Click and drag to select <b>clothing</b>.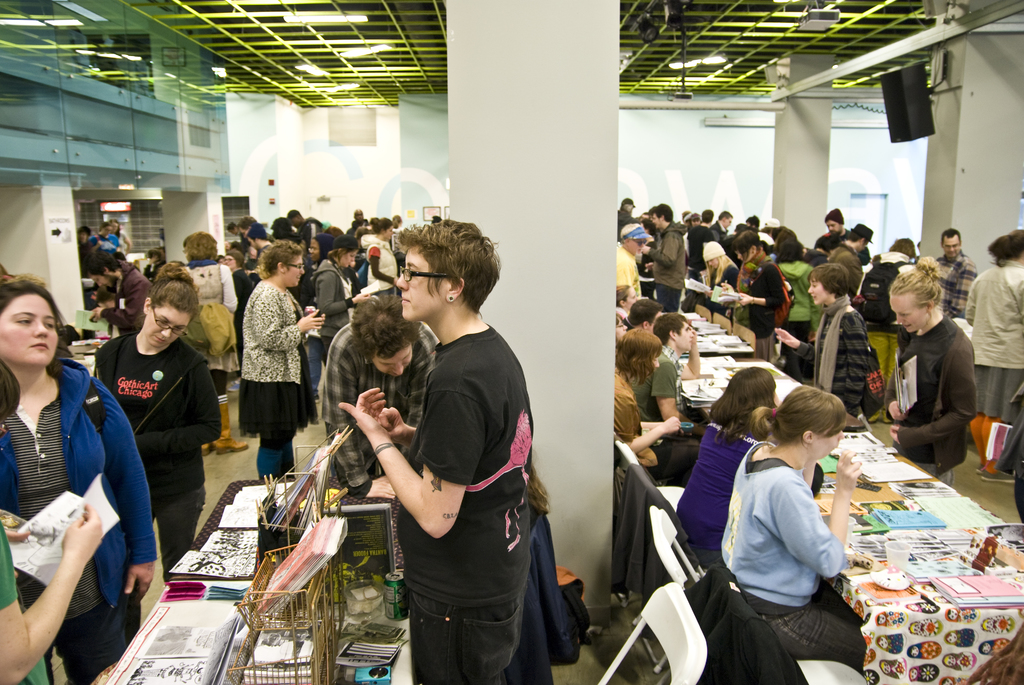
Selection: {"x1": 181, "y1": 261, "x2": 221, "y2": 302}.
